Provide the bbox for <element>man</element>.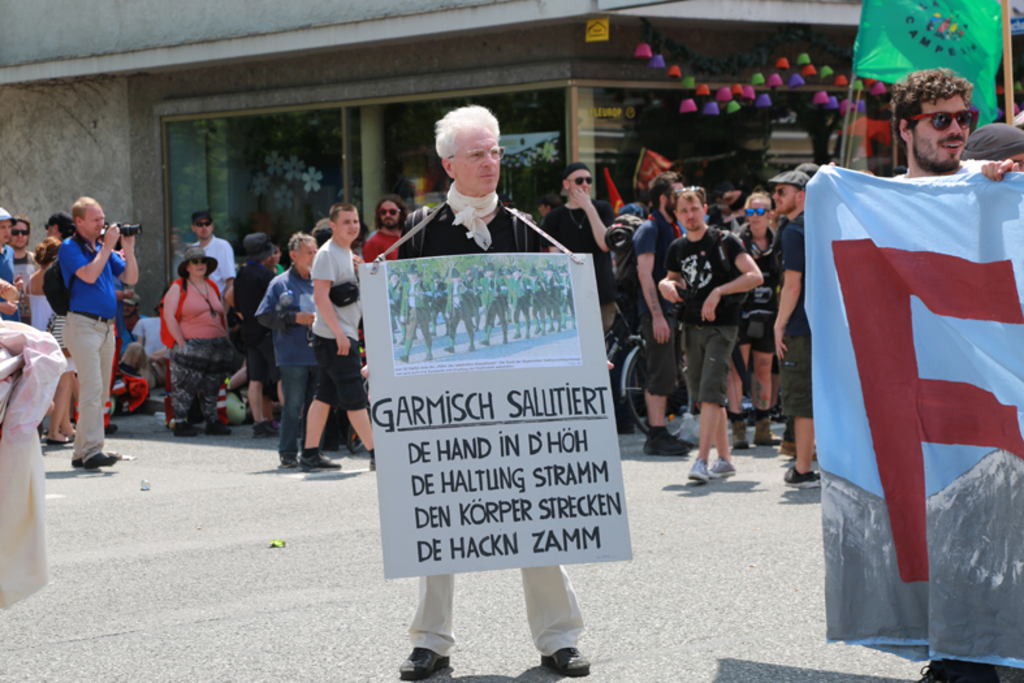
locate(609, 174, 691, 450).
